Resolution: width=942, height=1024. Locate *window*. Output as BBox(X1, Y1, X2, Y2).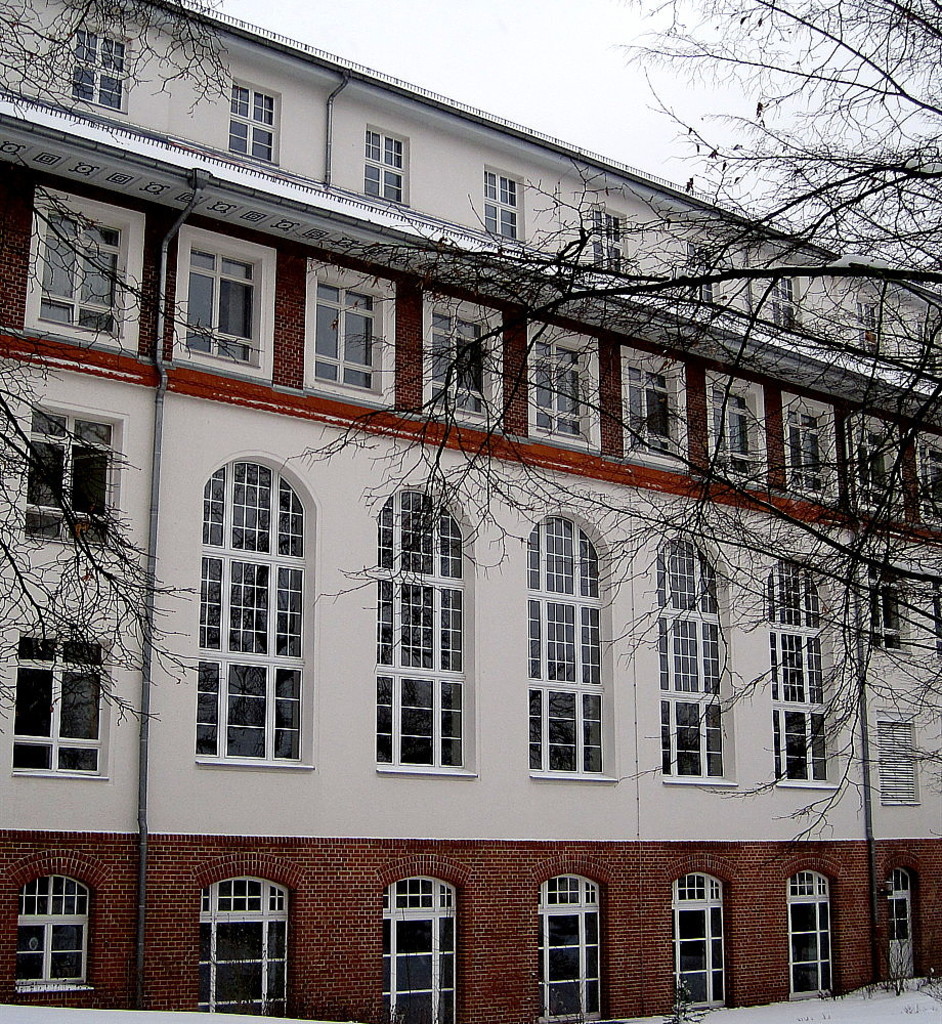
BBox(22, 402, 128, 555).
